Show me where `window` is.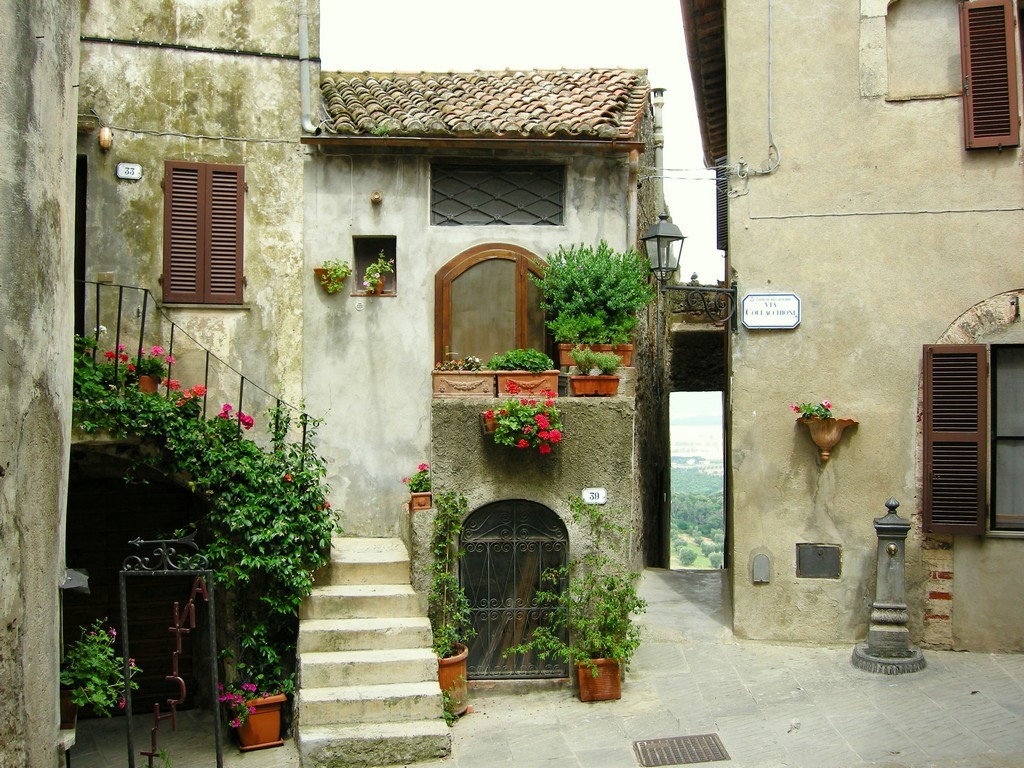
`window` is at select_region(964, 0, 1023, 153).
